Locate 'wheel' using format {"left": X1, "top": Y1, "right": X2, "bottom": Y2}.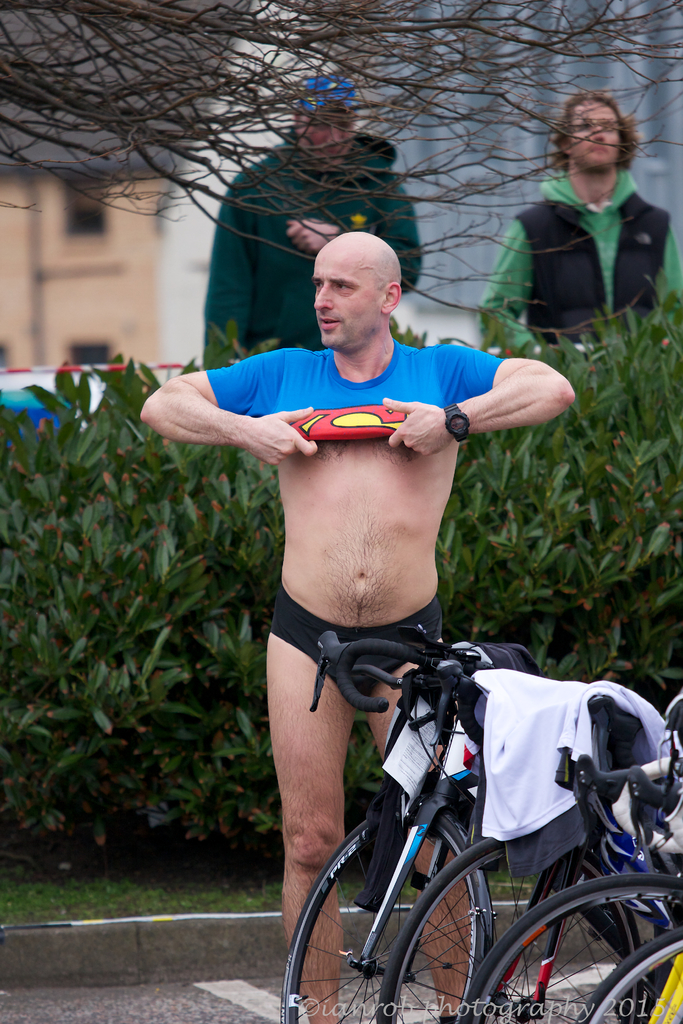
{"left": 579, "top": 924, "right": 682, "bottom": 1020}.
